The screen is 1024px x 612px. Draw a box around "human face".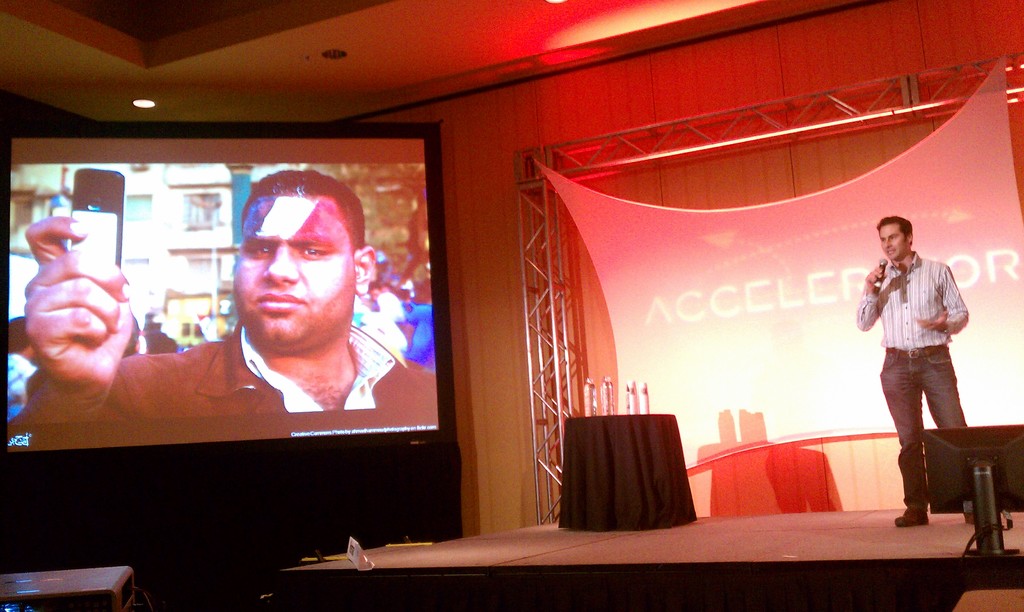
bbox(235, 193, 349, 348).
